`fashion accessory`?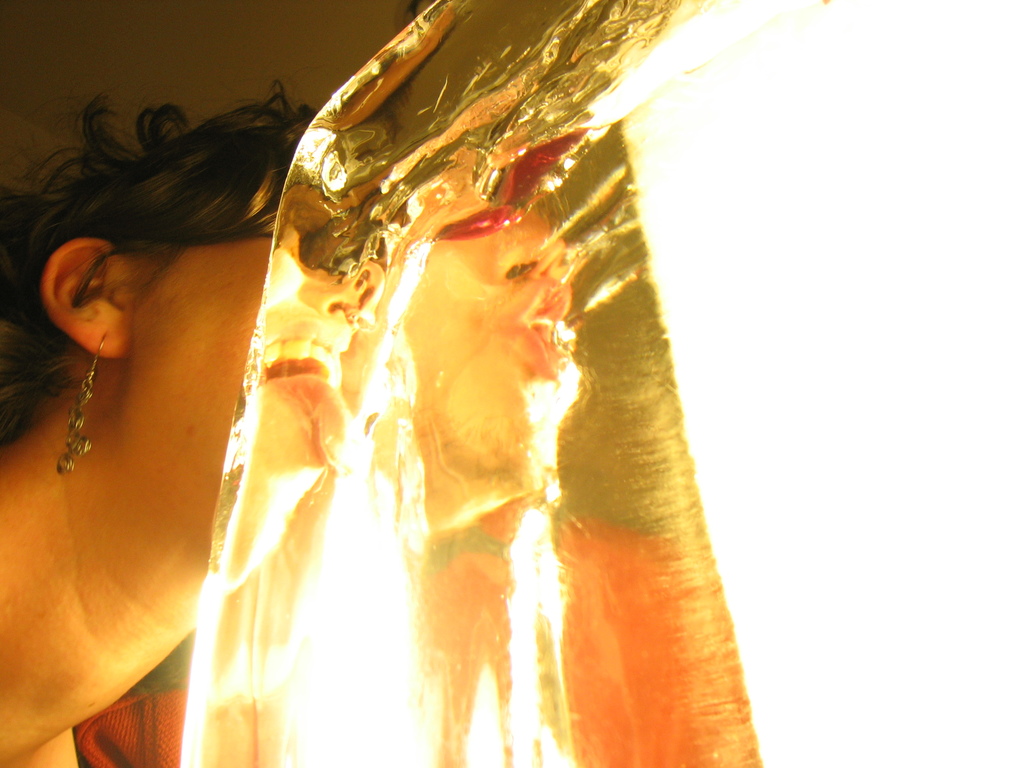
locate(54, 331, 108, 471)
